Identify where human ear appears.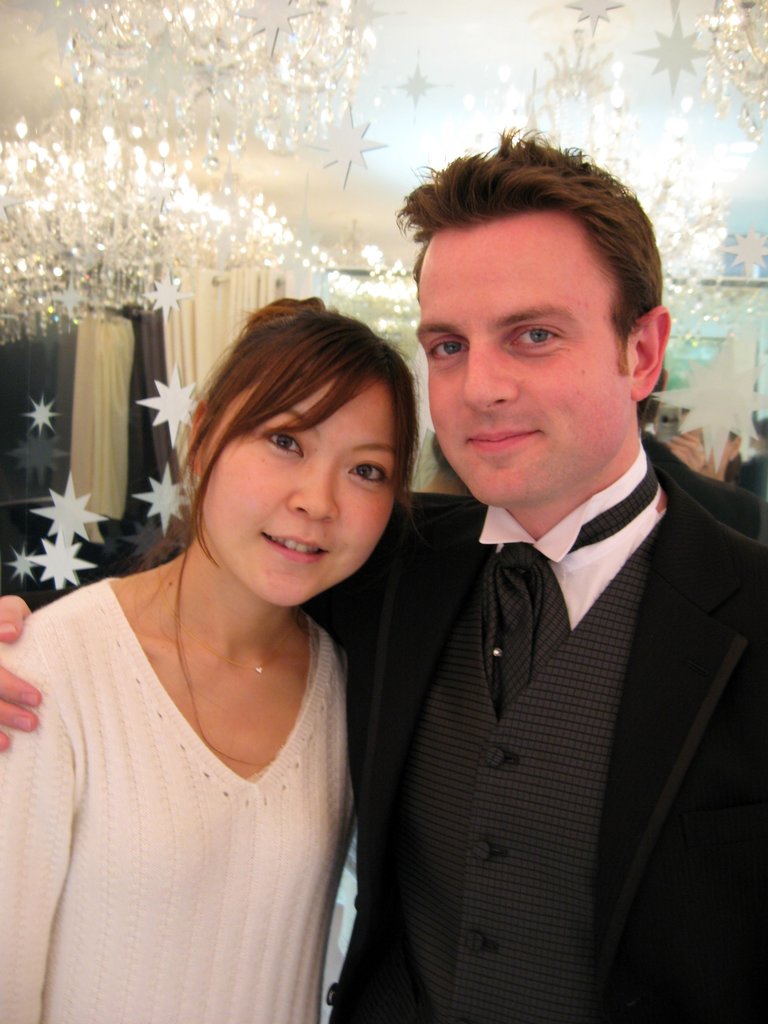
Appears at l=632, t=305, r=672, b=401.
